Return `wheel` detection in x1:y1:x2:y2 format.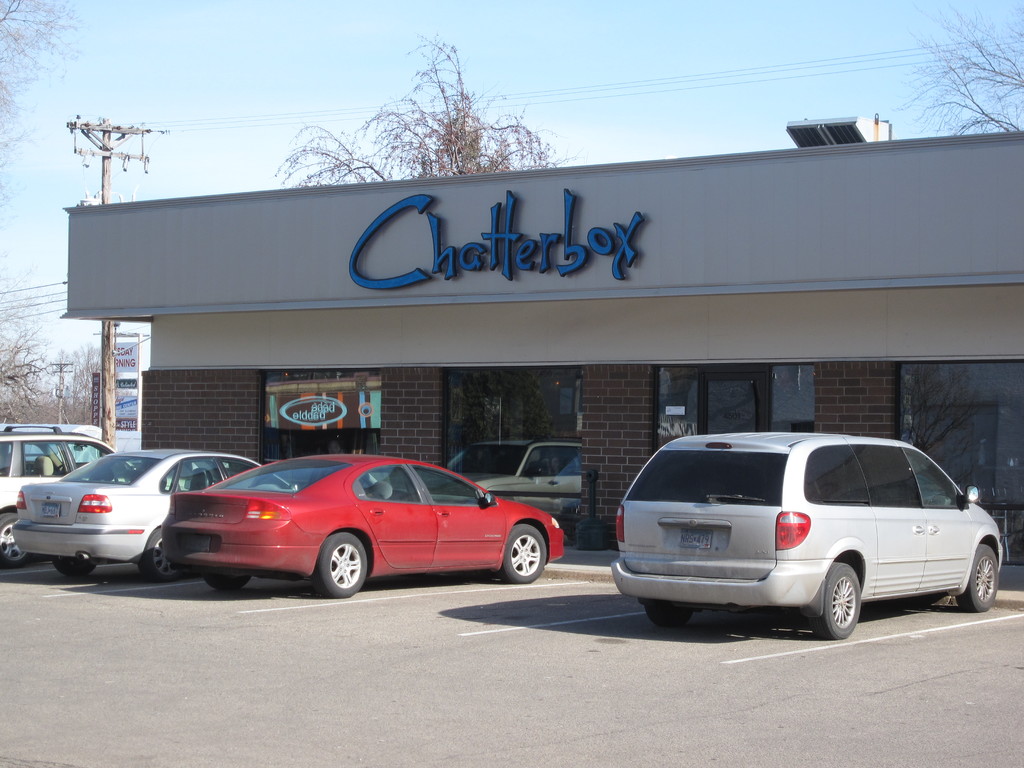
135:524:186:580.
